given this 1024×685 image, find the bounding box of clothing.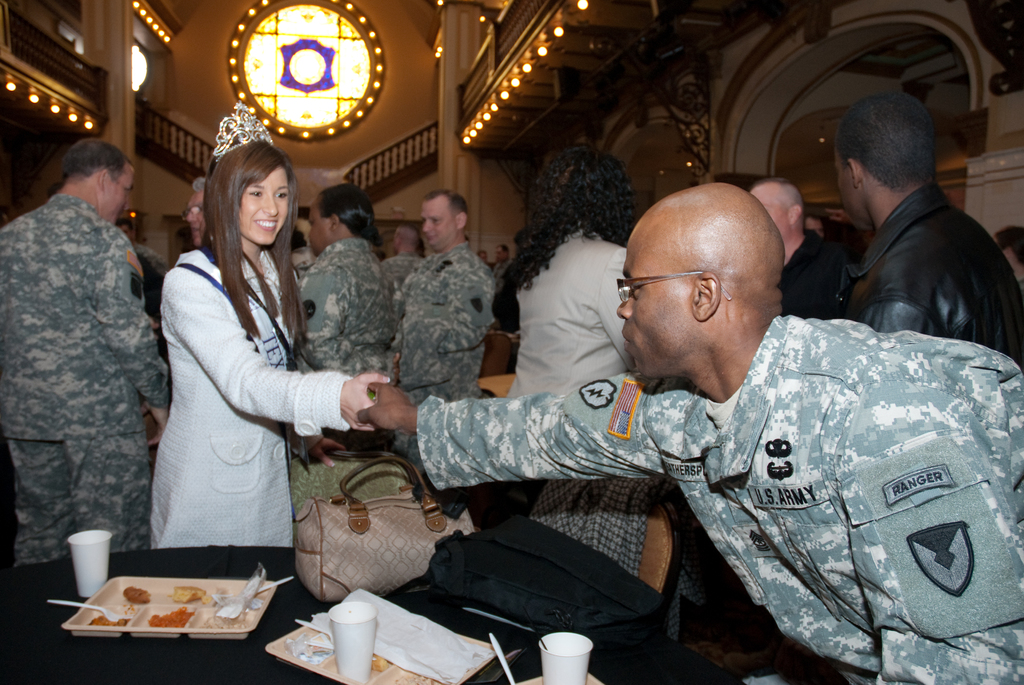
<region>150, 261, 354, 551</region>.
